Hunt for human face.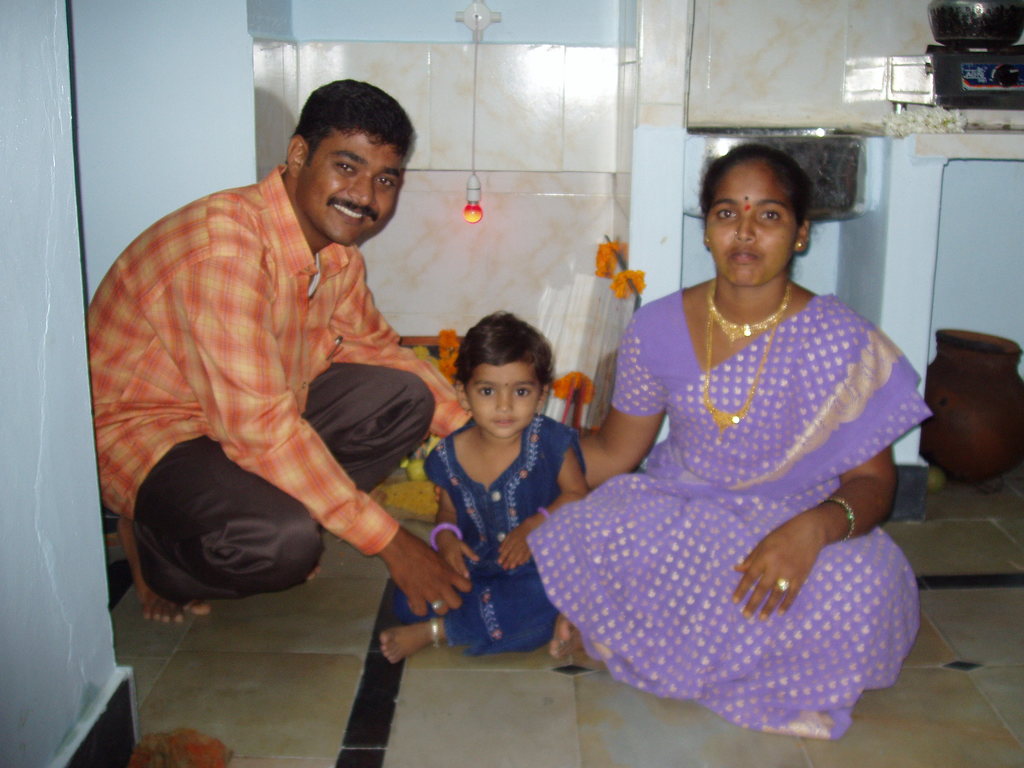
Hunted down at {"x1": 465, "y1": 367, "x2": 546, "y2": 438}.
